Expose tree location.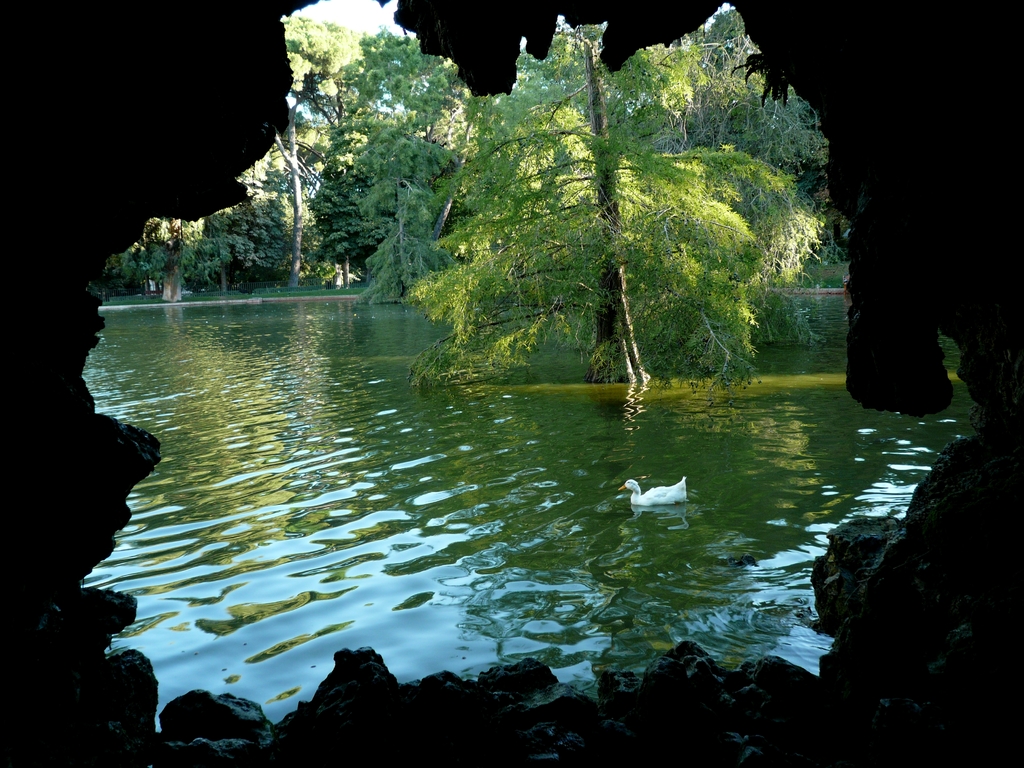
Exposed at locate(93, 204, 199, 296).
